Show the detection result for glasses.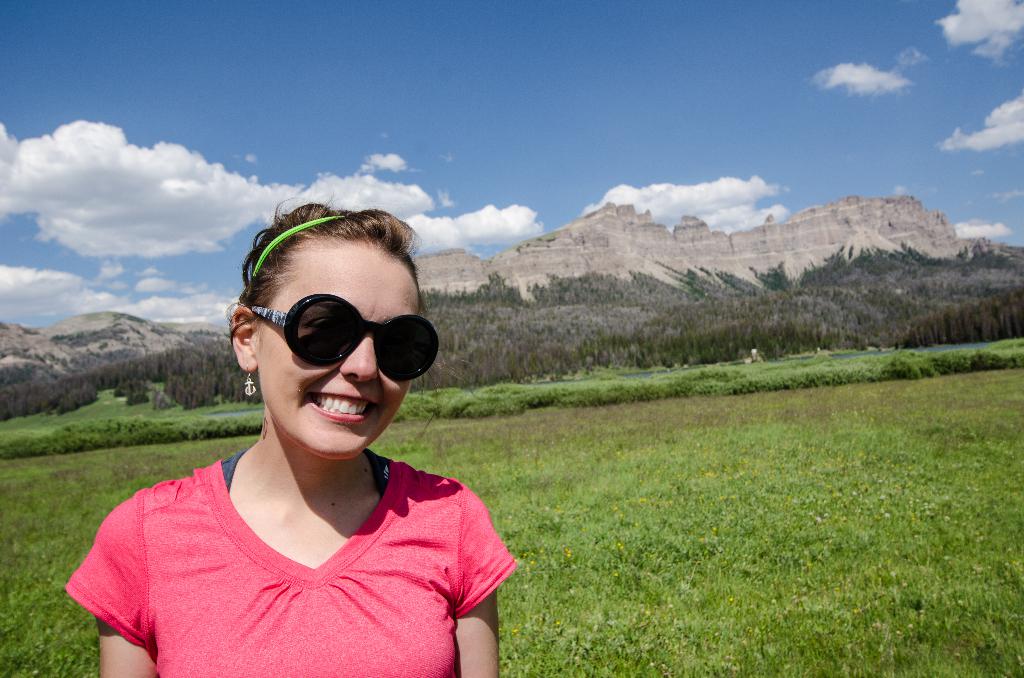
[251, 287, 442, 386].
